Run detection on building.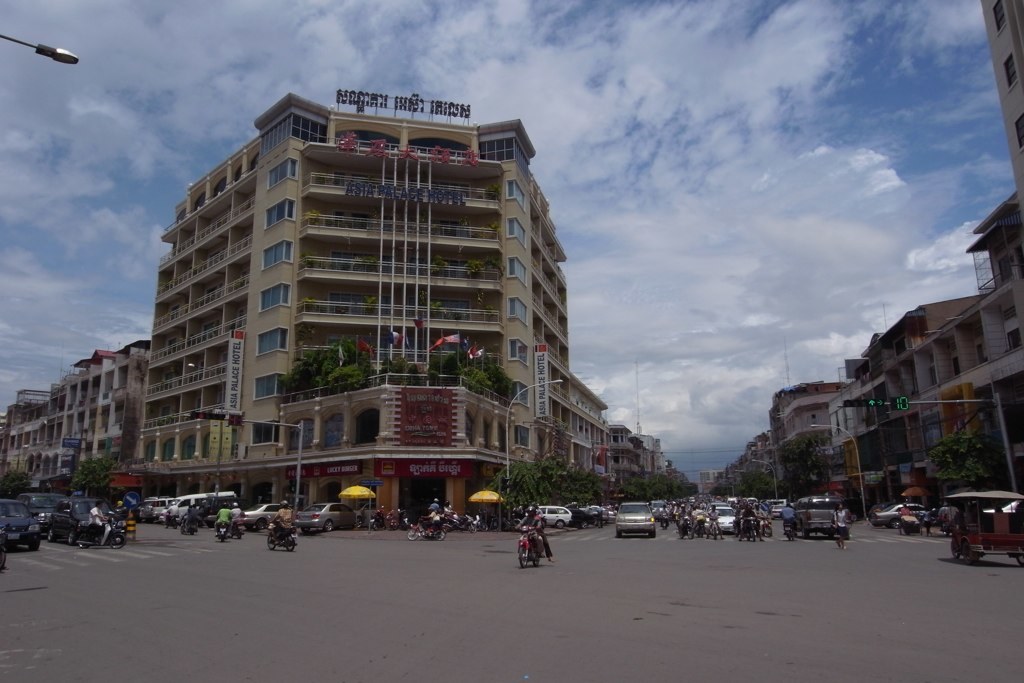
Result: [left=0, top=392, right=48, bottom=506].
